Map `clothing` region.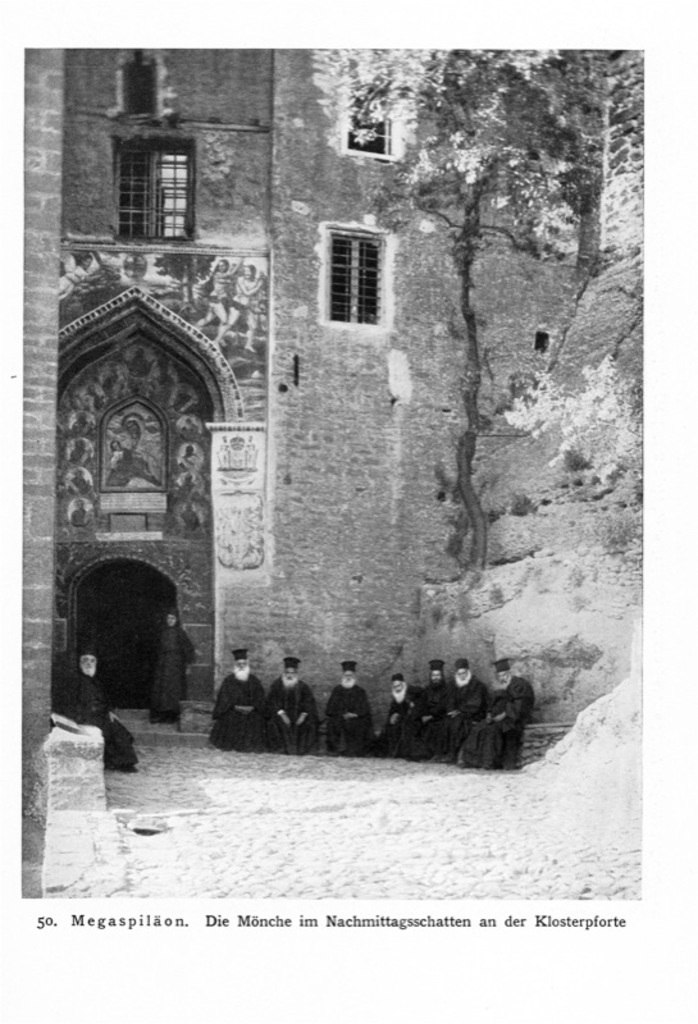
Mapped to box=[448, 680, 476, 760].
